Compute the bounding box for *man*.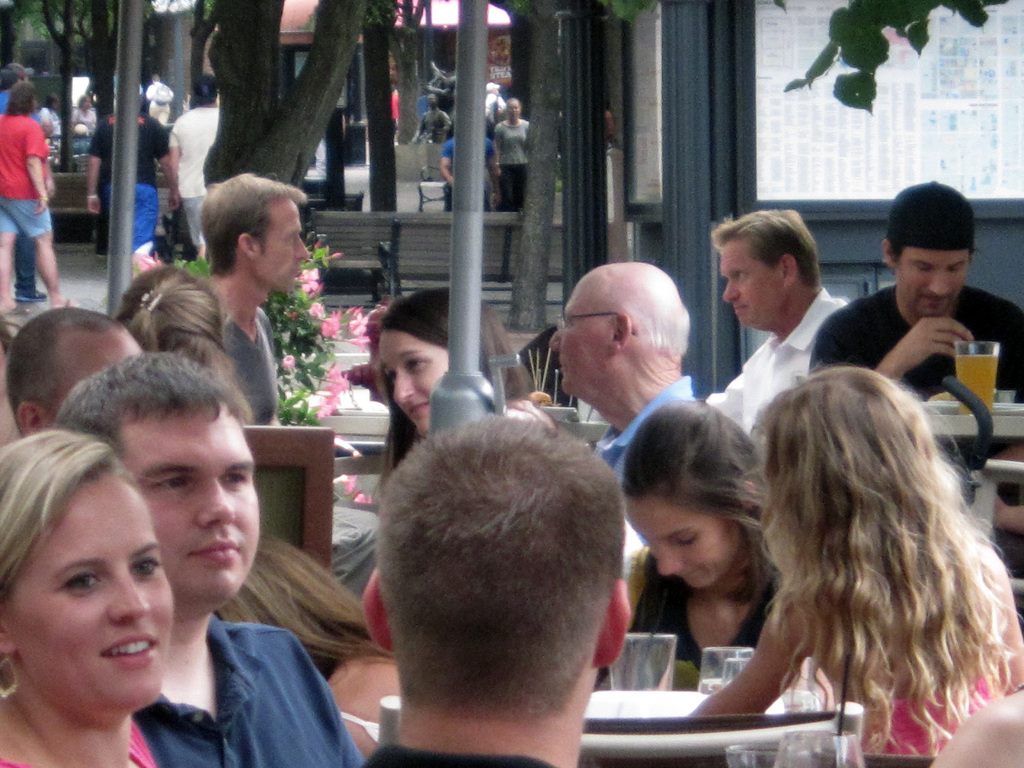
locate(5, 301, 138, 431).
